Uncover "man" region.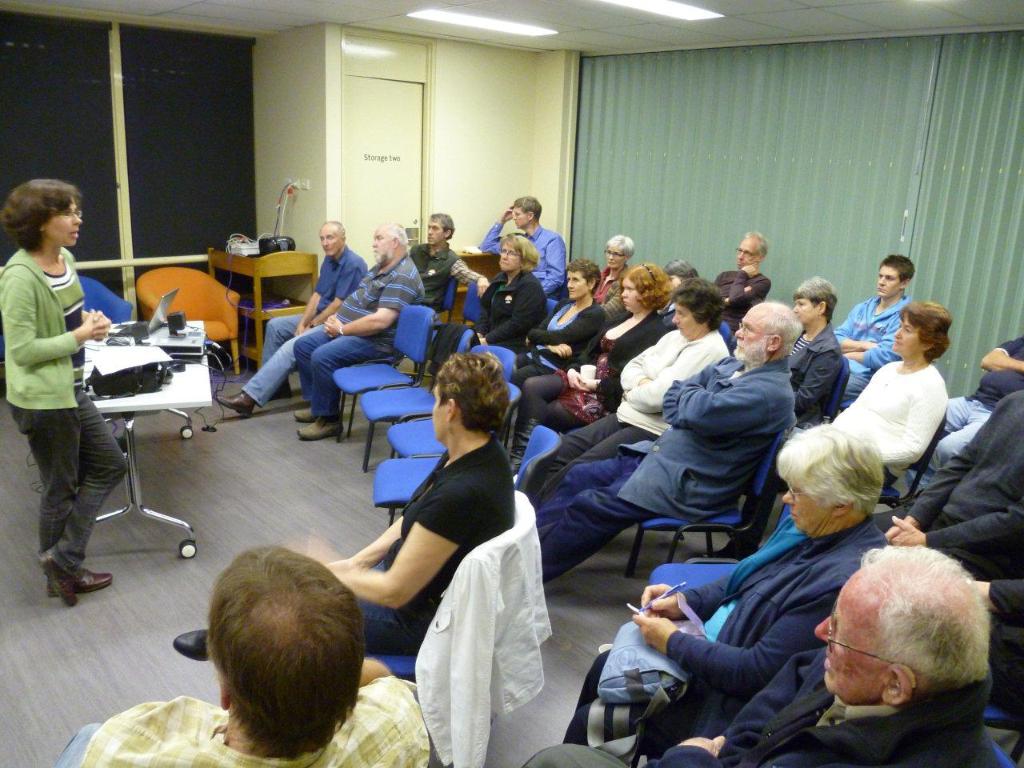
Uncovered: {"left": 825, "top": 252, "right": 922, "bottom": 376}.
